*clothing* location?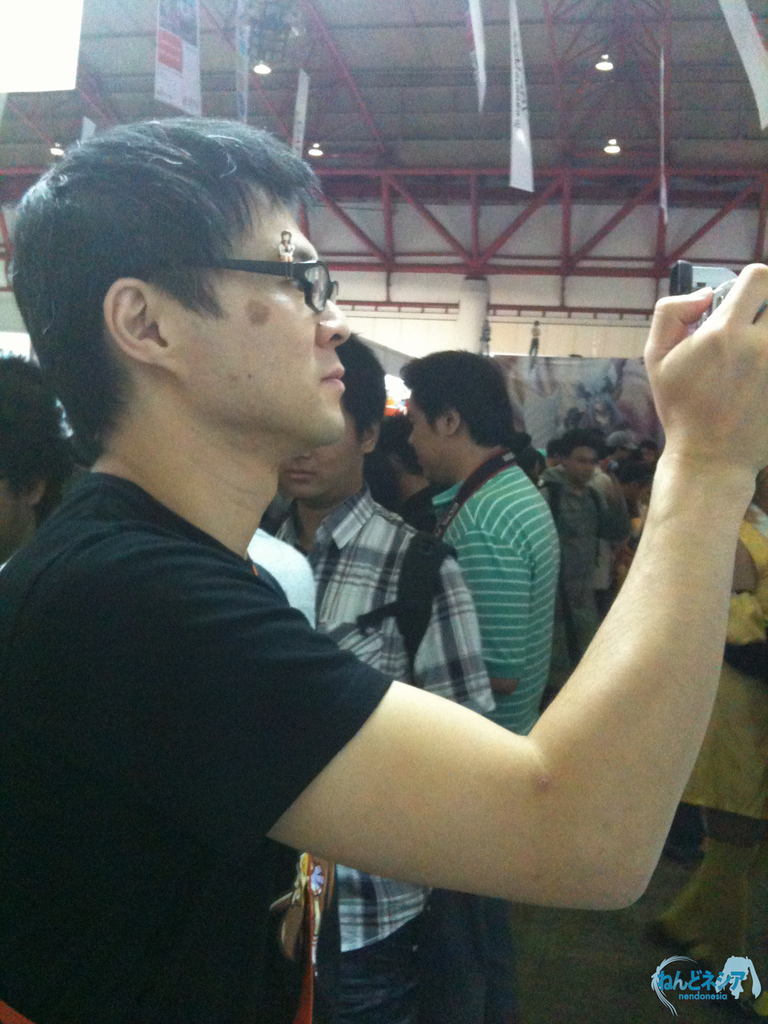
(680, 505, 767, 818)
